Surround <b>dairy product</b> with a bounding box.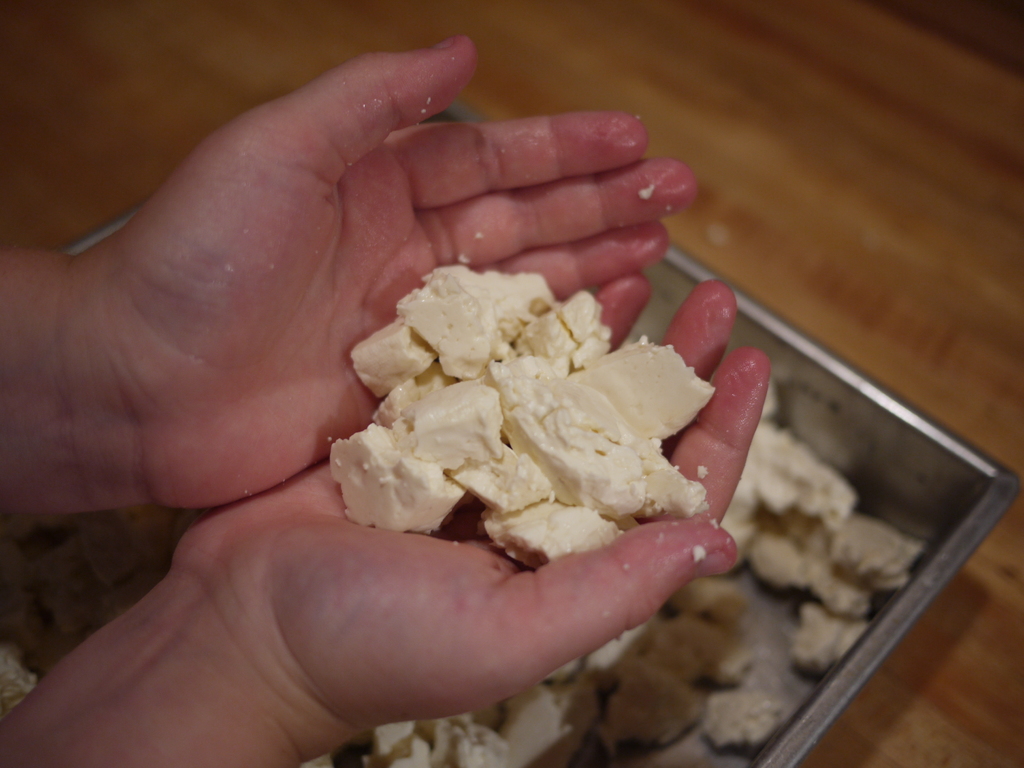
x1=276, y1=264, x2=750, y2=579.
